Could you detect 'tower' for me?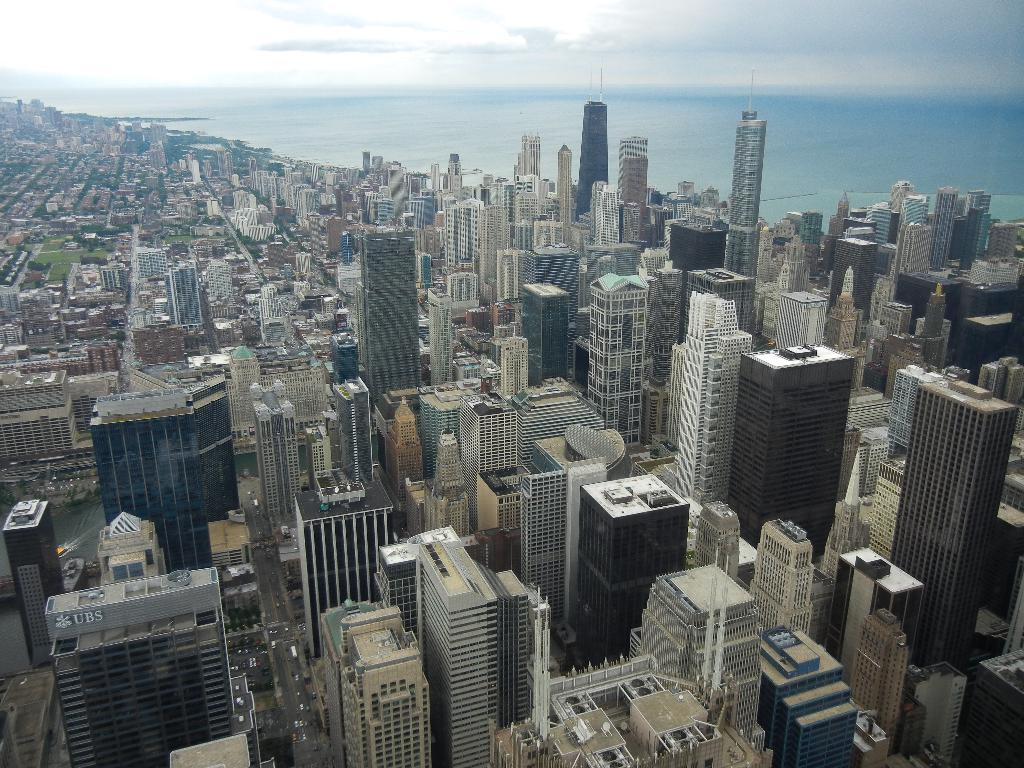
Detection result: 619/134/646/246.
